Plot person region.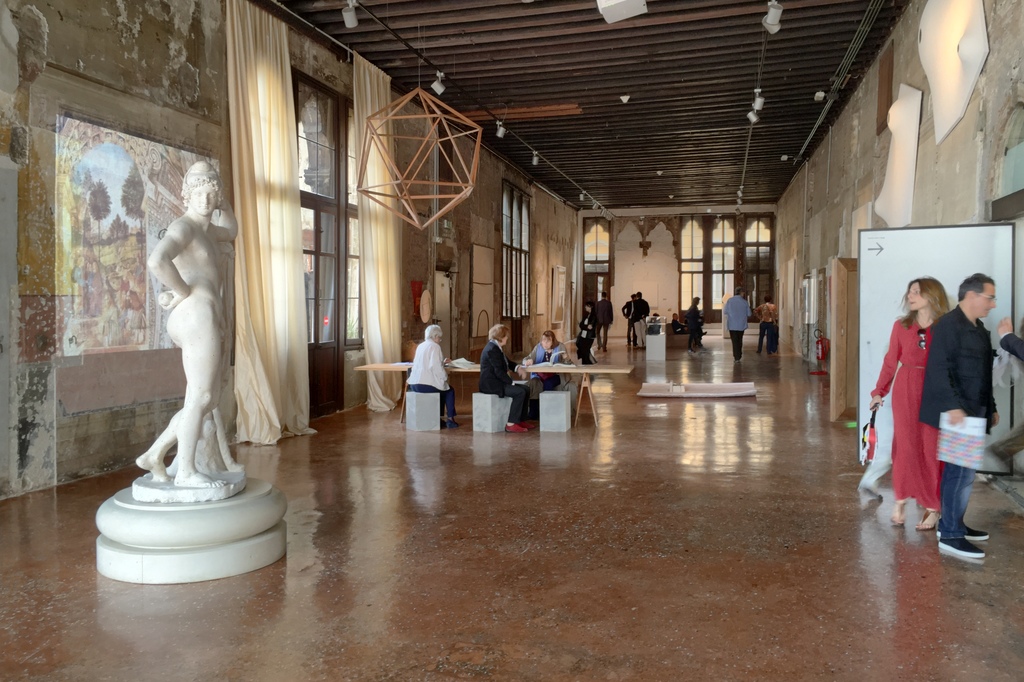
Plotted at <region>867, 276, 950, 529</region>.
